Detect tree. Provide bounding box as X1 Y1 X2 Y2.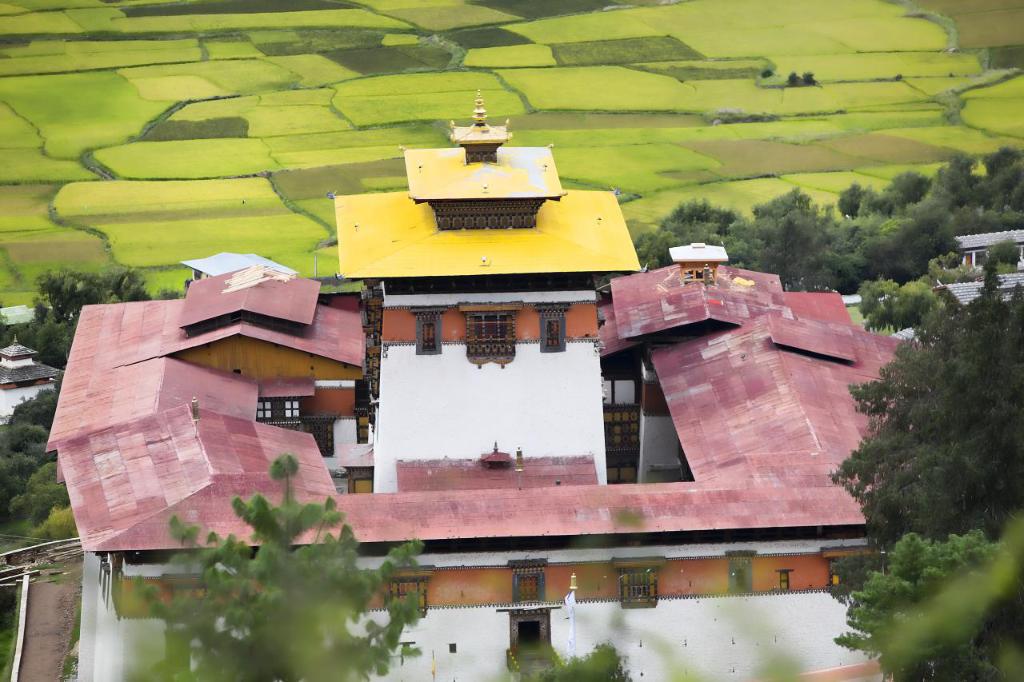
832 529 1023 681.
